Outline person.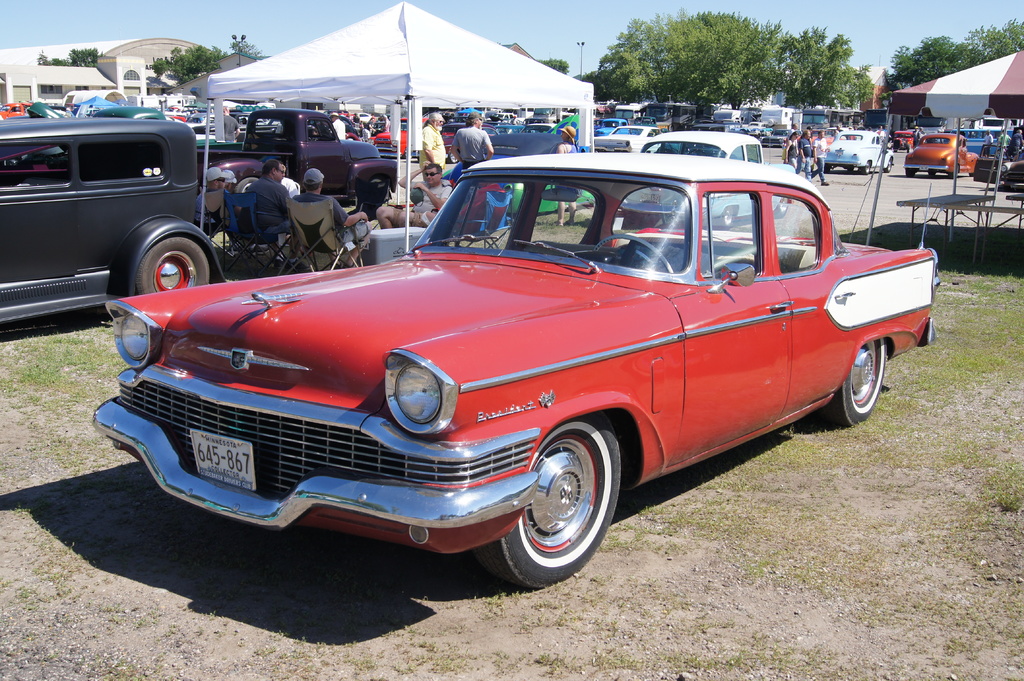
Outline: left=414, top=106, right=443, bottom=173.
